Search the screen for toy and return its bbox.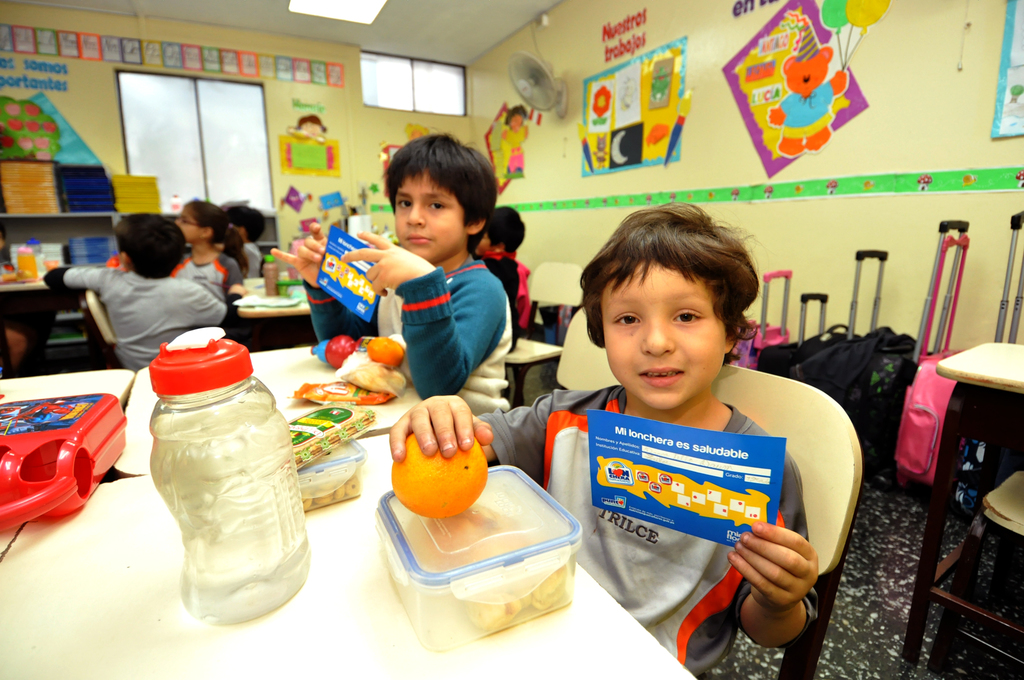
Found: [left=278, top=115, right=330, bottom=166].
